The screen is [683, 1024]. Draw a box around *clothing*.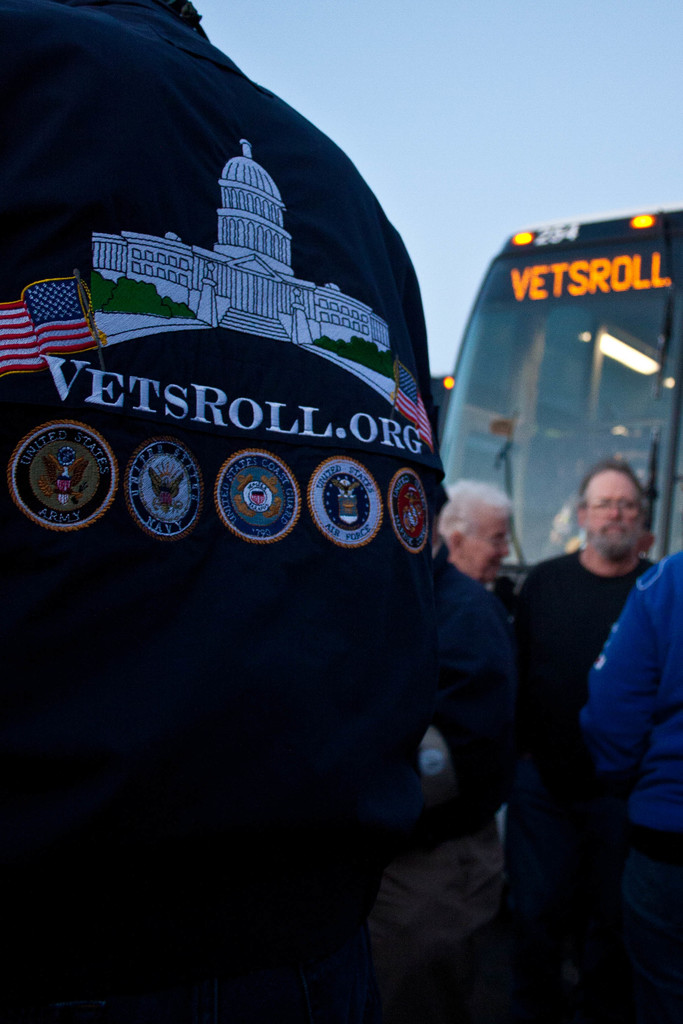
select_region(513, 547, 659, 686).
